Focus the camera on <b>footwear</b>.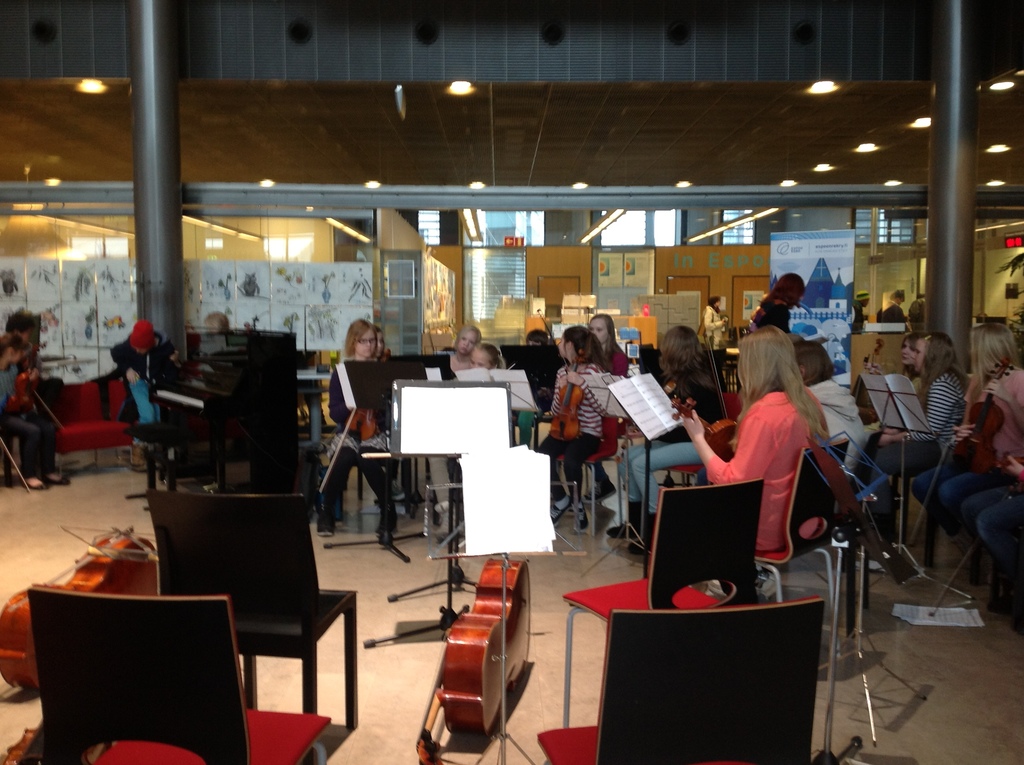
Focus region: <bbox>990, 582, 1023, 635</bbox>.
